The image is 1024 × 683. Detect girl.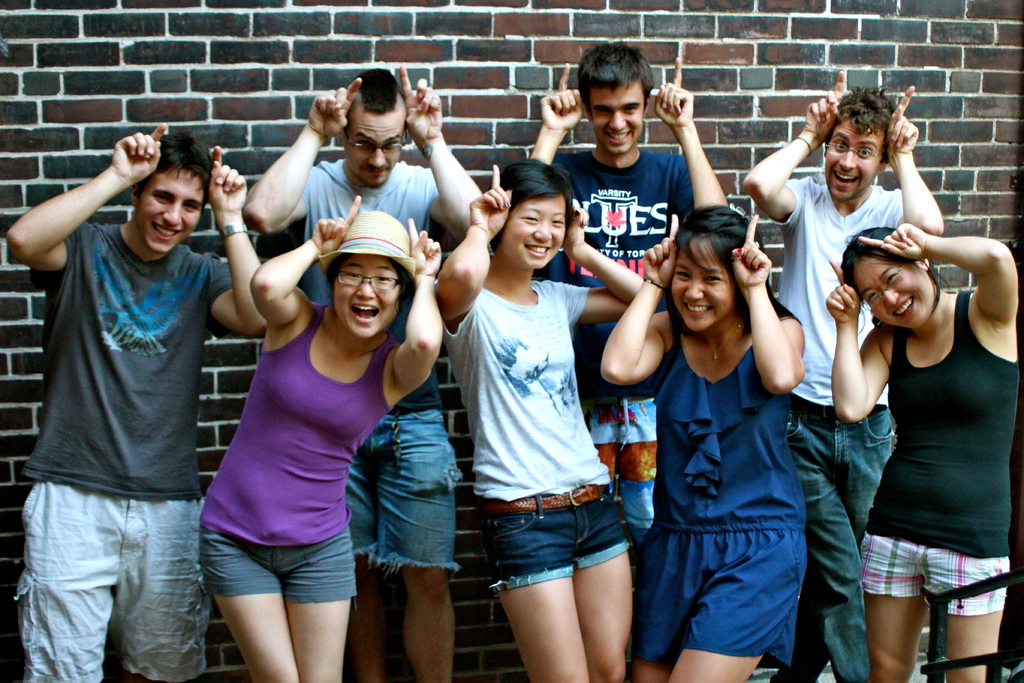
Detection: 827,222,1020,682.
